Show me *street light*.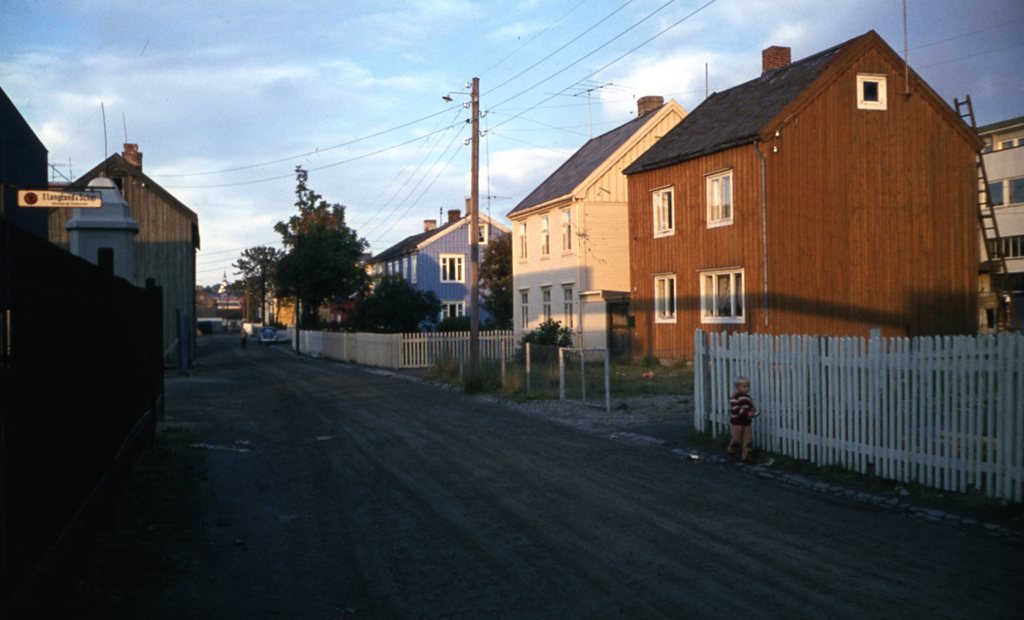
*street light* is here: (438, 76, 476, 383).
